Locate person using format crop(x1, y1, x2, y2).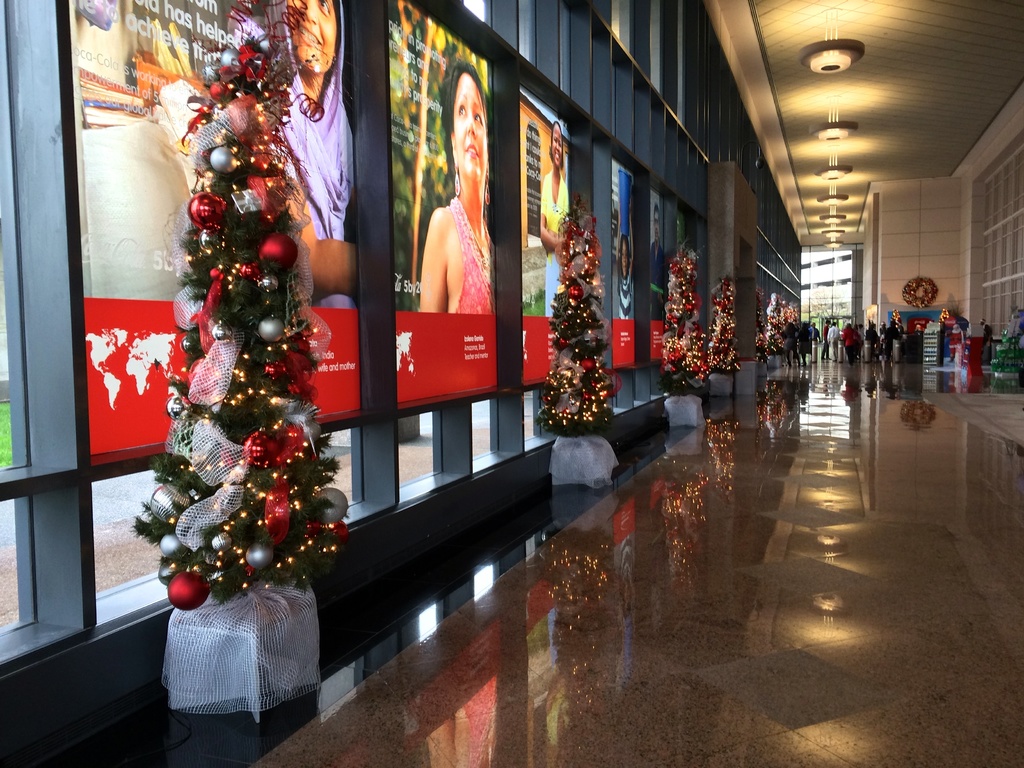
crop(232, 1, 364, 311).
